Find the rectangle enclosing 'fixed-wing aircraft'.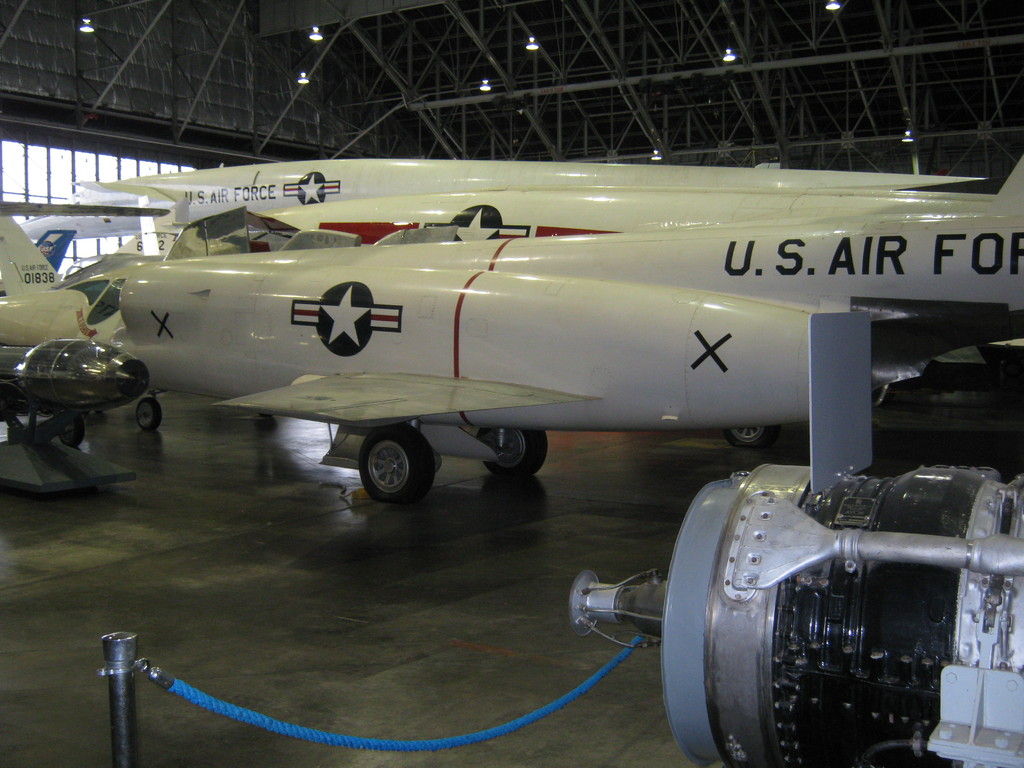
{"left": 77, "top": 166, "right": 985, "bottom": 223}.
